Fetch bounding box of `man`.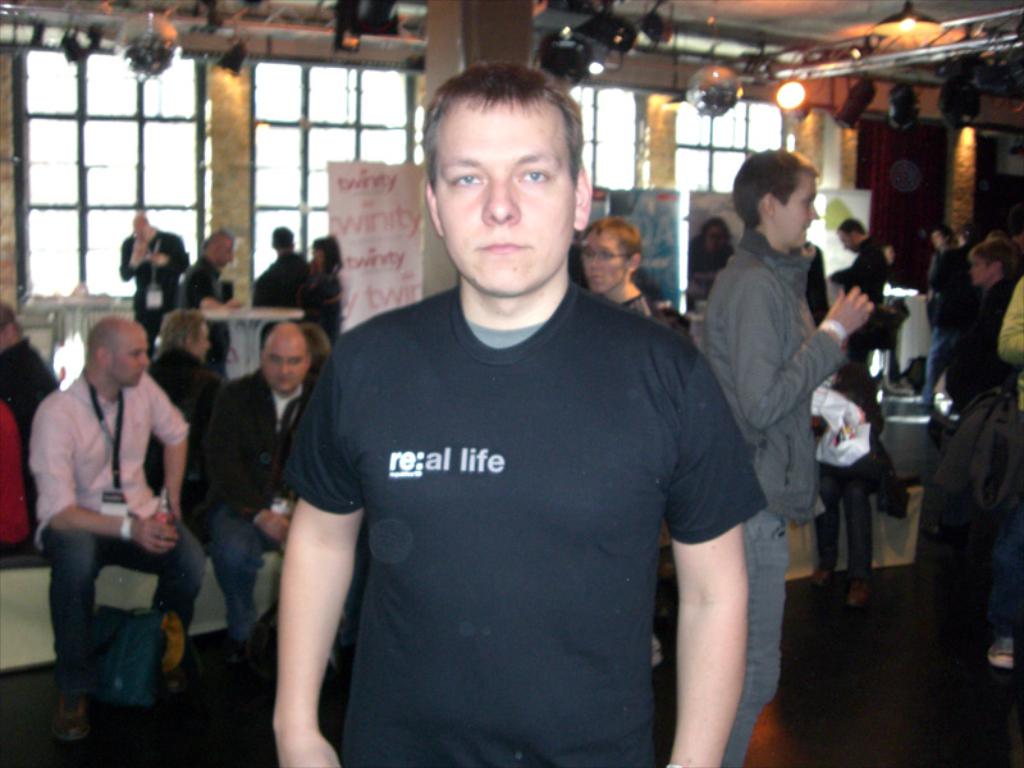
Bbox: bbox=(120, 214, 192, 369).
